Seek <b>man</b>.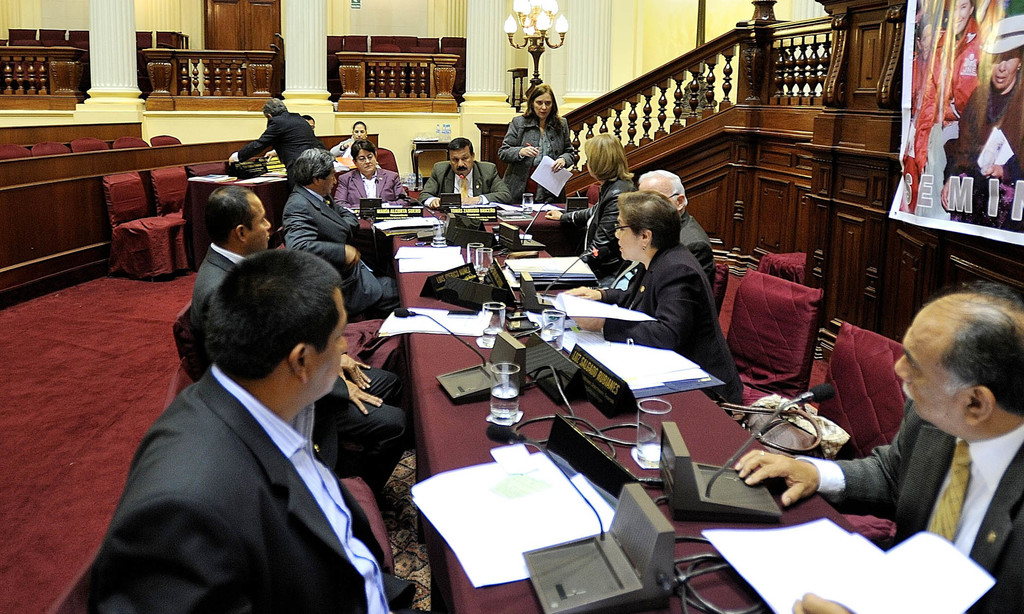
(x1=191, y1=184, x2=412, y2=502).
